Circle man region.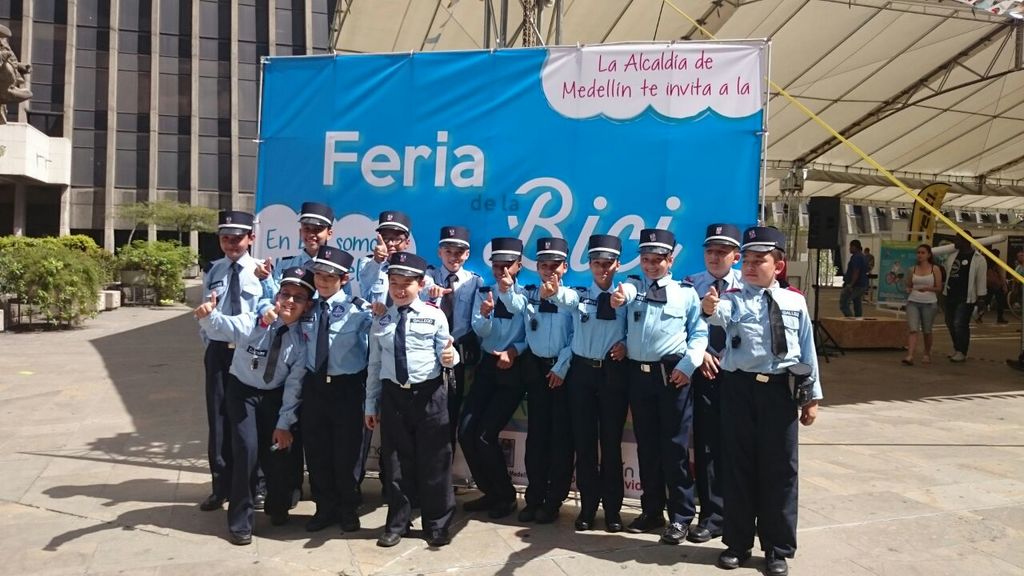
Region: select_region(942, 230, 986, 363).
